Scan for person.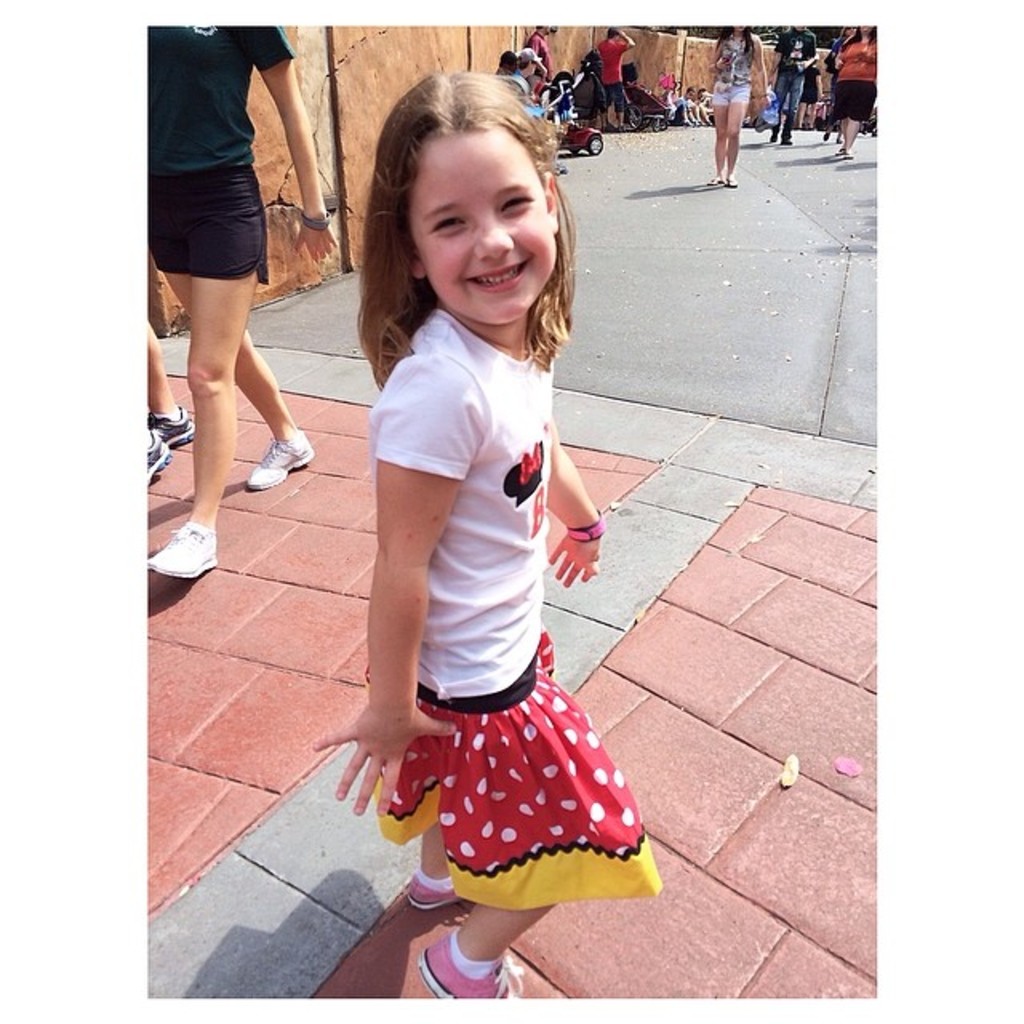
Scan result: rect(136, 326, 190, 504).
